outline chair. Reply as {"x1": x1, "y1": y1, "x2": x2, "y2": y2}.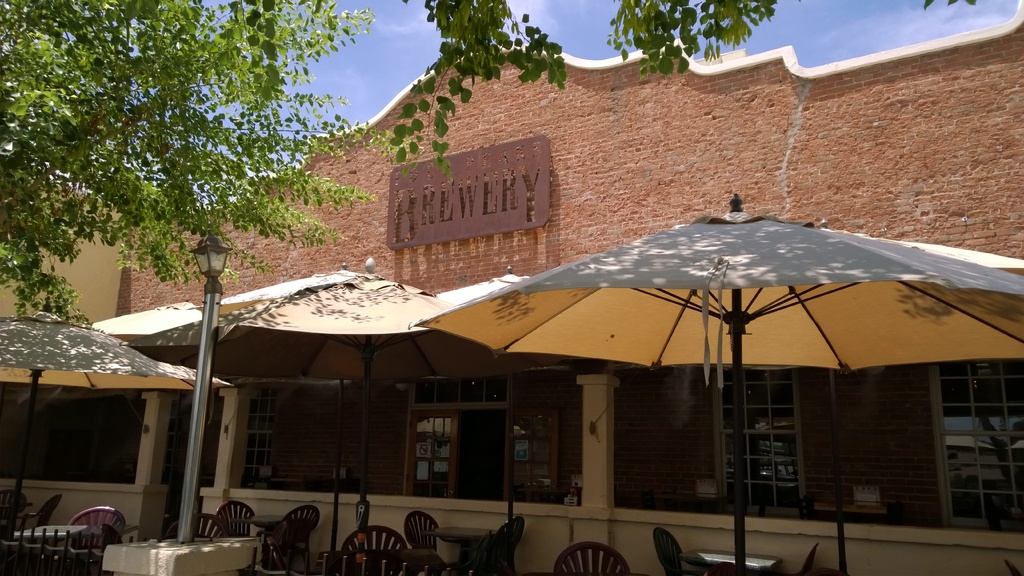
{"x1": 218, "y1": 499, "x2": 254, "y2": 538}.
